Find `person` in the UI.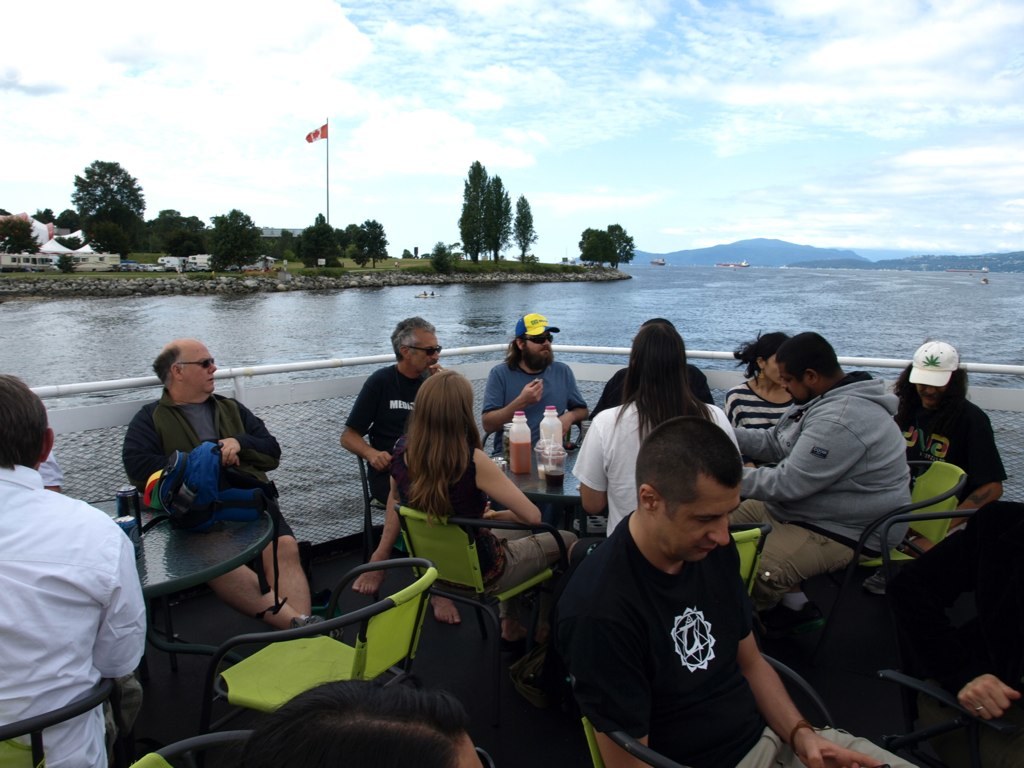
UI element at box=[121, 334, 356, 642].
